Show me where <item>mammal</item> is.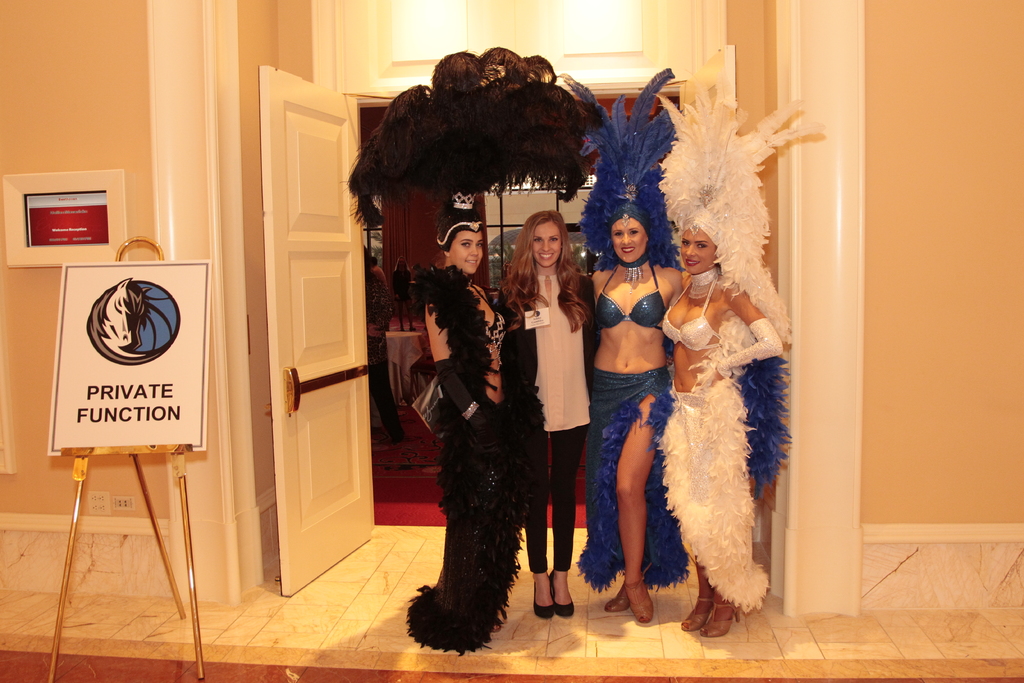
<item>mammal</item> is at <region>362, 244, 407, 448</region>.
